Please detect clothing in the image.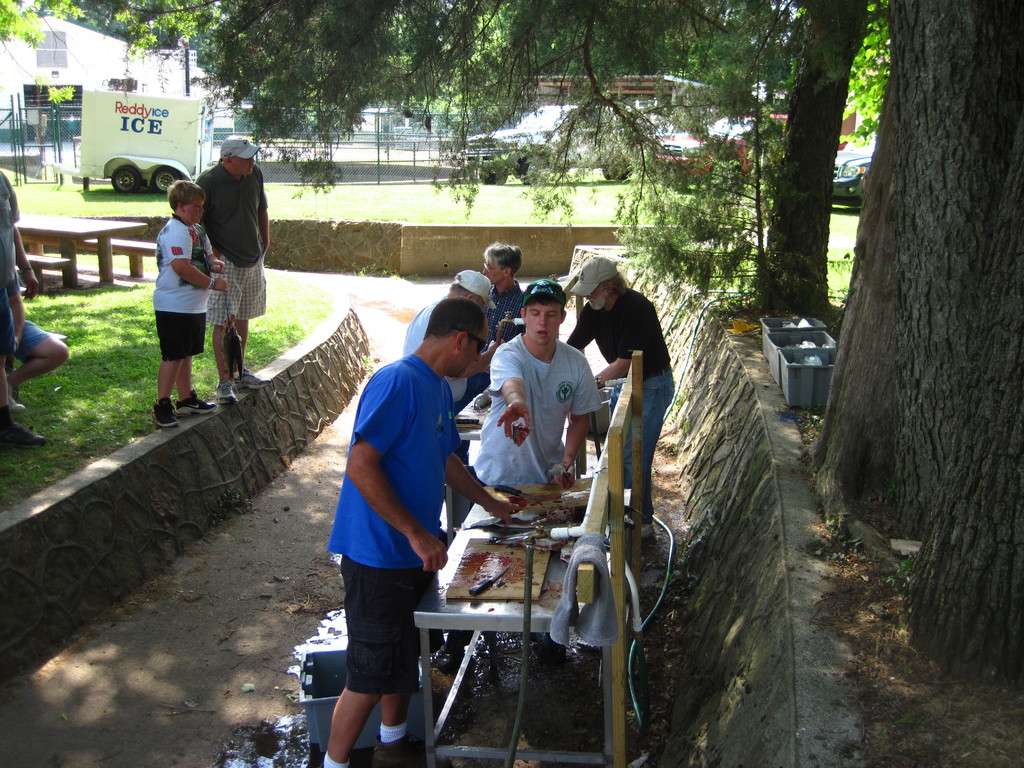
[left=323, top=330, right=455, bottom=691].
